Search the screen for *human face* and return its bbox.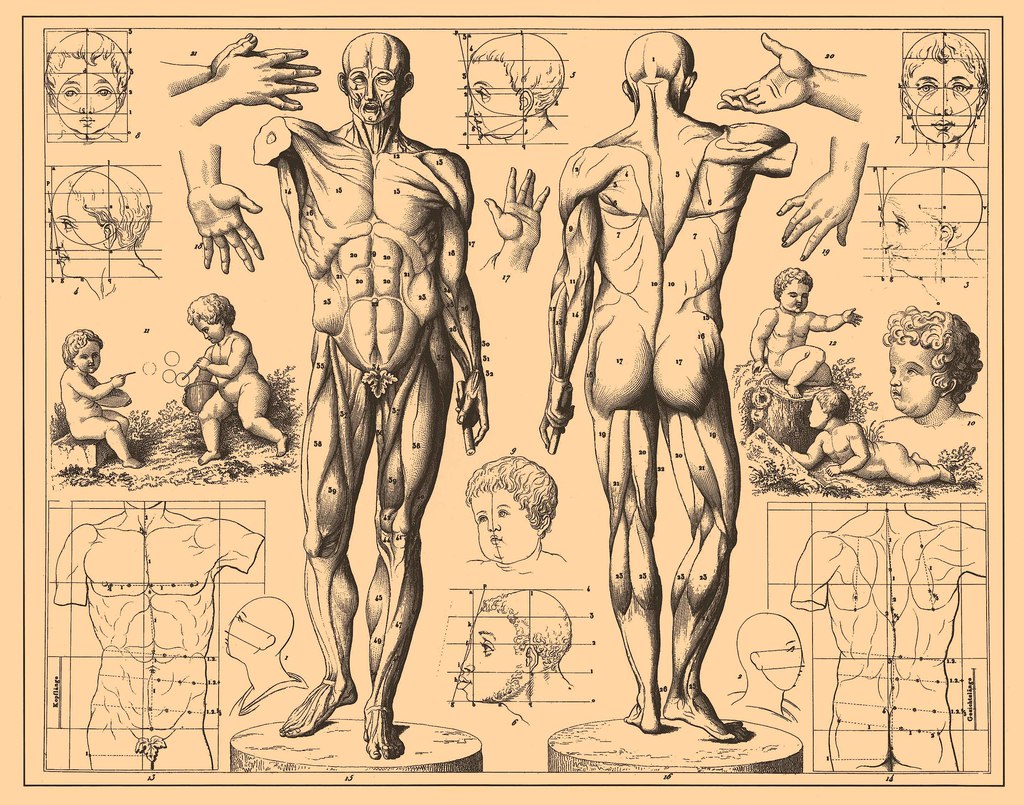
Found: [56,74,119,135].
